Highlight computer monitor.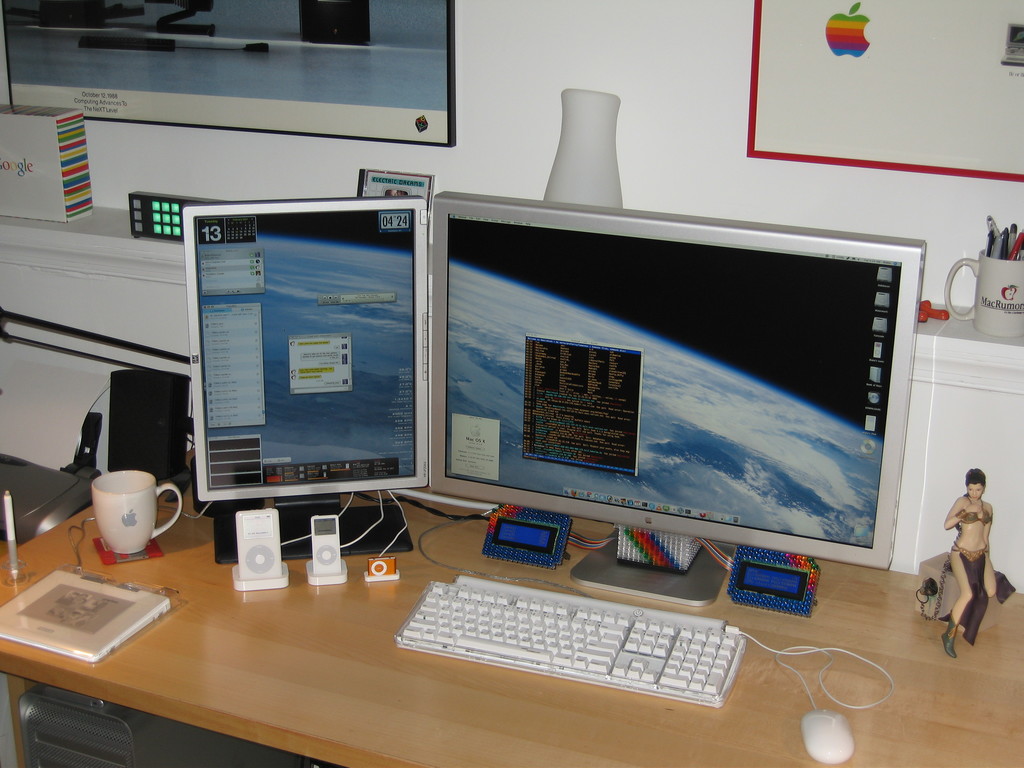
Highlighted region: [431,186,927,606].
